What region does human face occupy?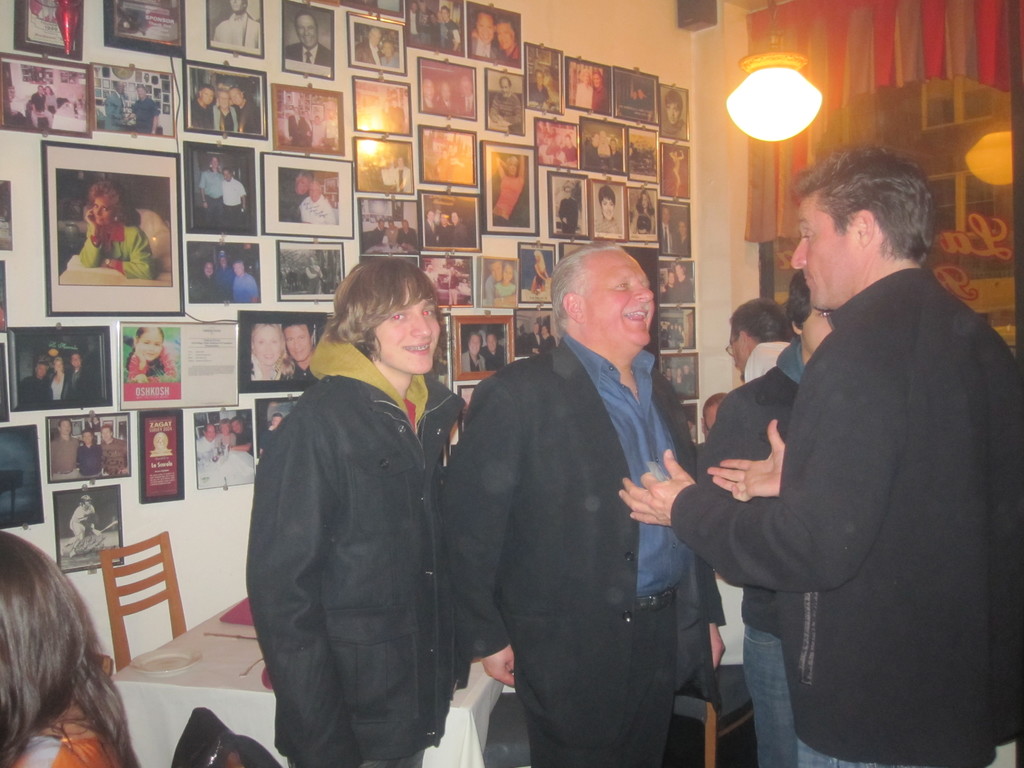
(662,210,670,223).
